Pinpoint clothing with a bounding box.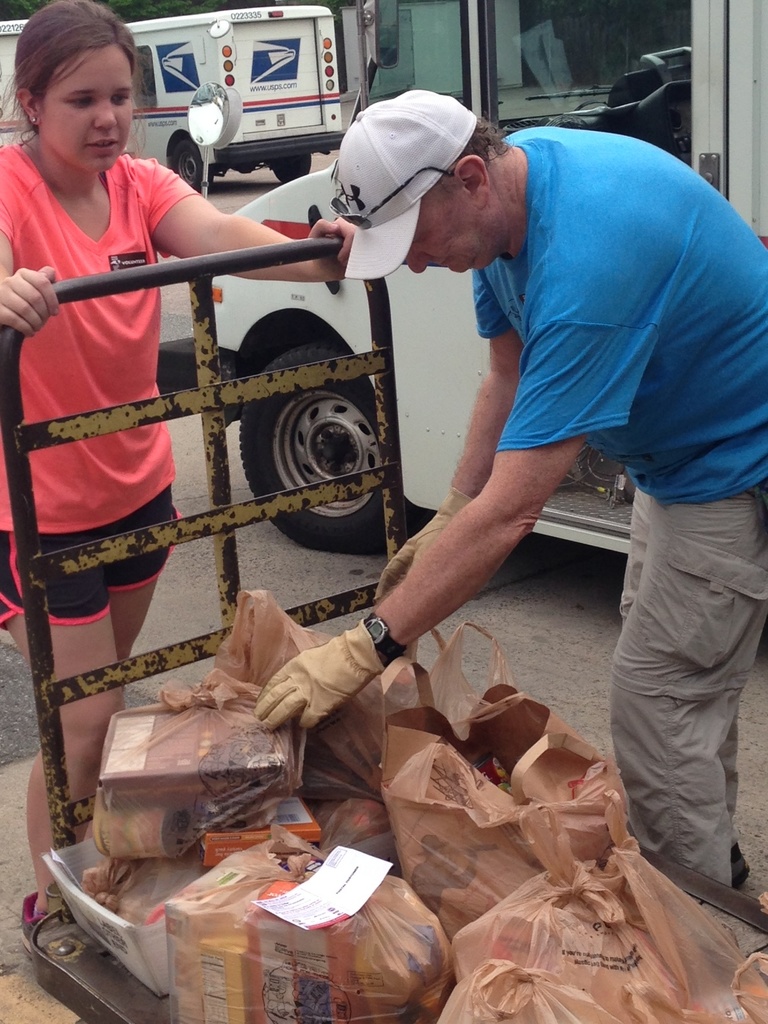
Rect(476, 115, 767, 884).
